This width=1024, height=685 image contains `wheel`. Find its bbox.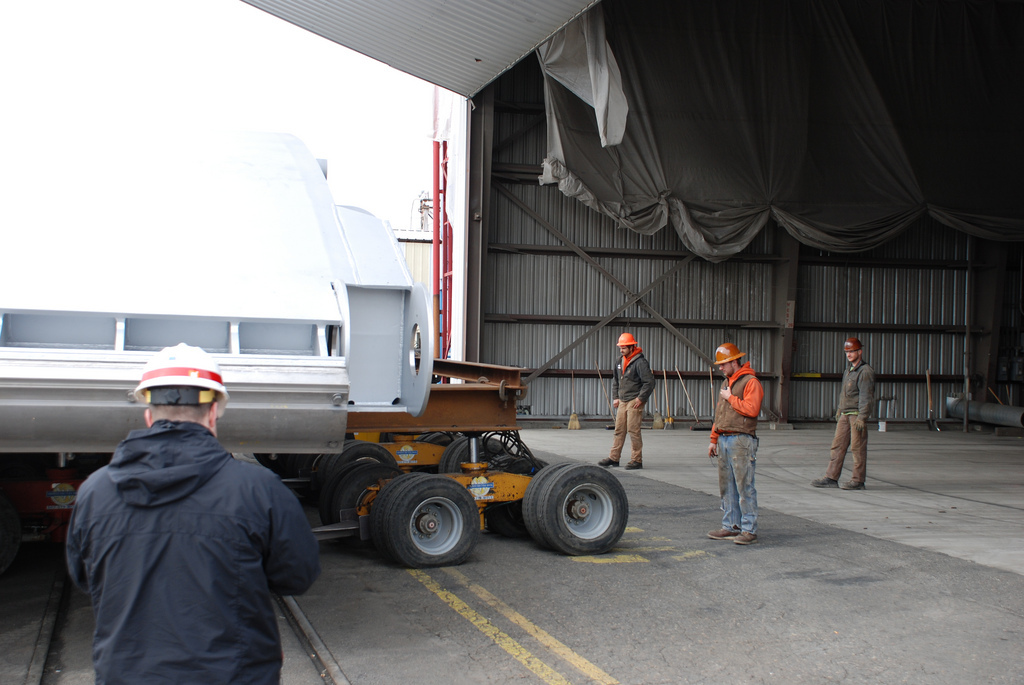
417 428 430 443.
